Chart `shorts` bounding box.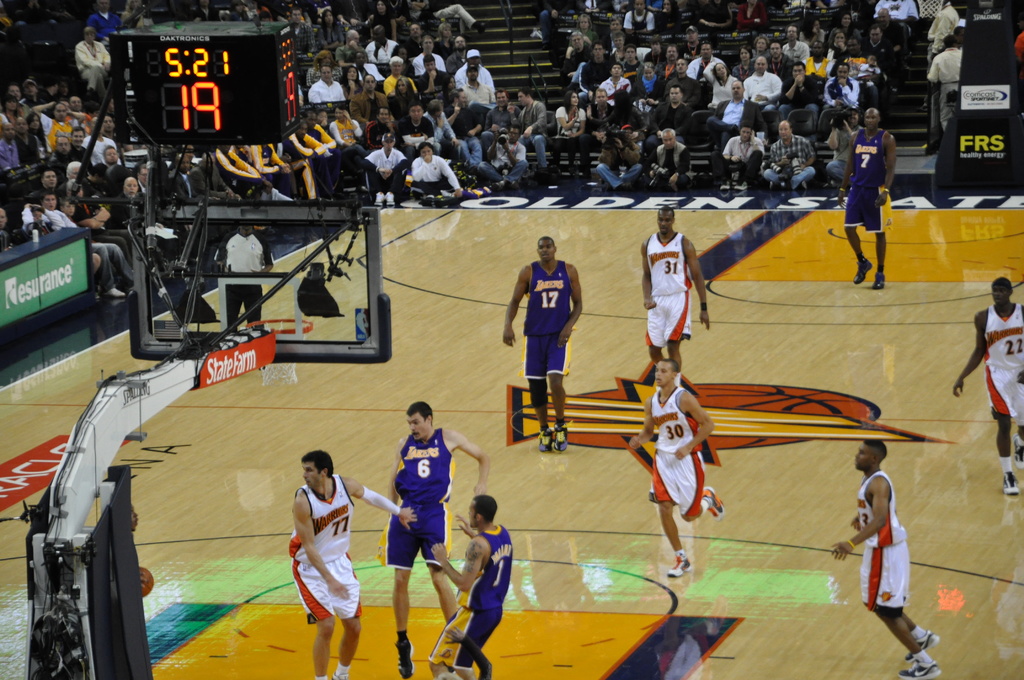
Charted: crop(426, 607, 502, 669).
